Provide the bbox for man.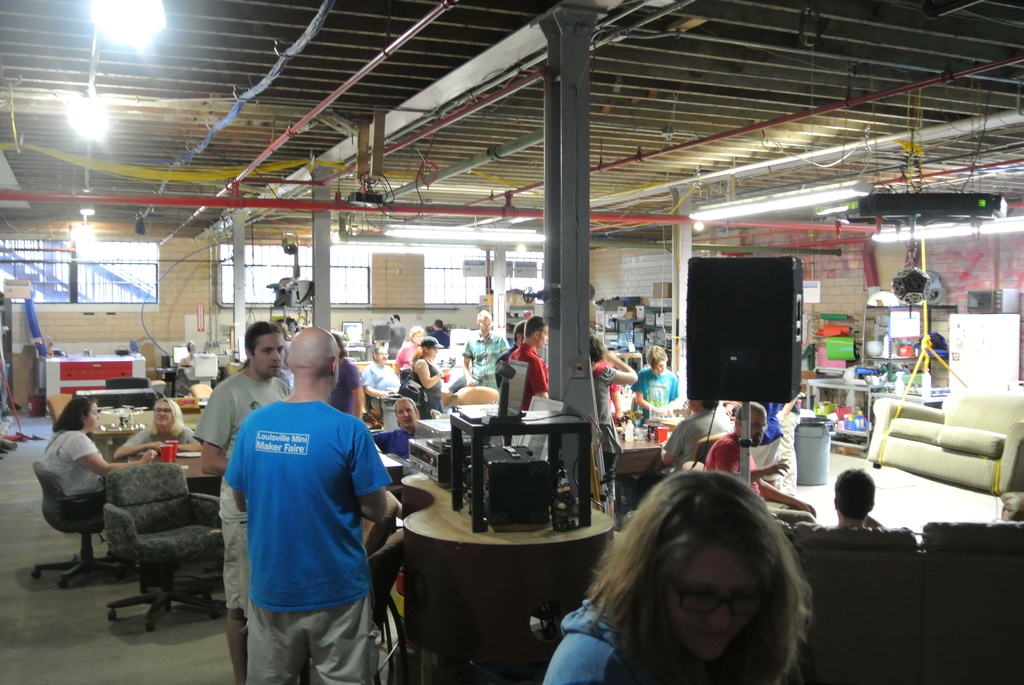
rect(360, 346, 409, 401).
